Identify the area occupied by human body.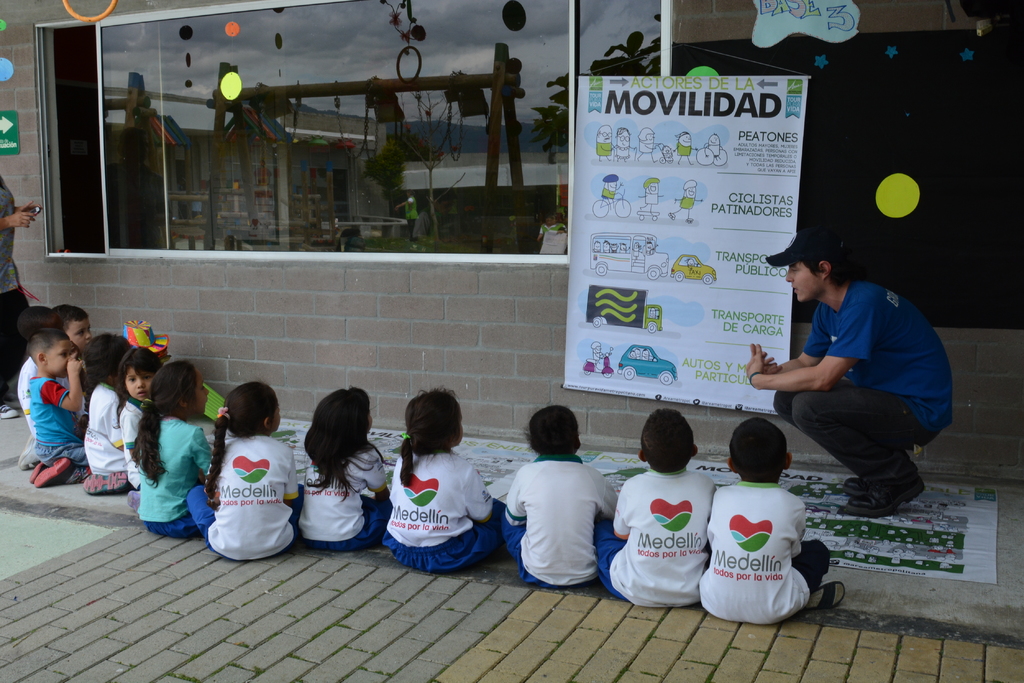
Area: Rect(29, 327, 86, 485).
